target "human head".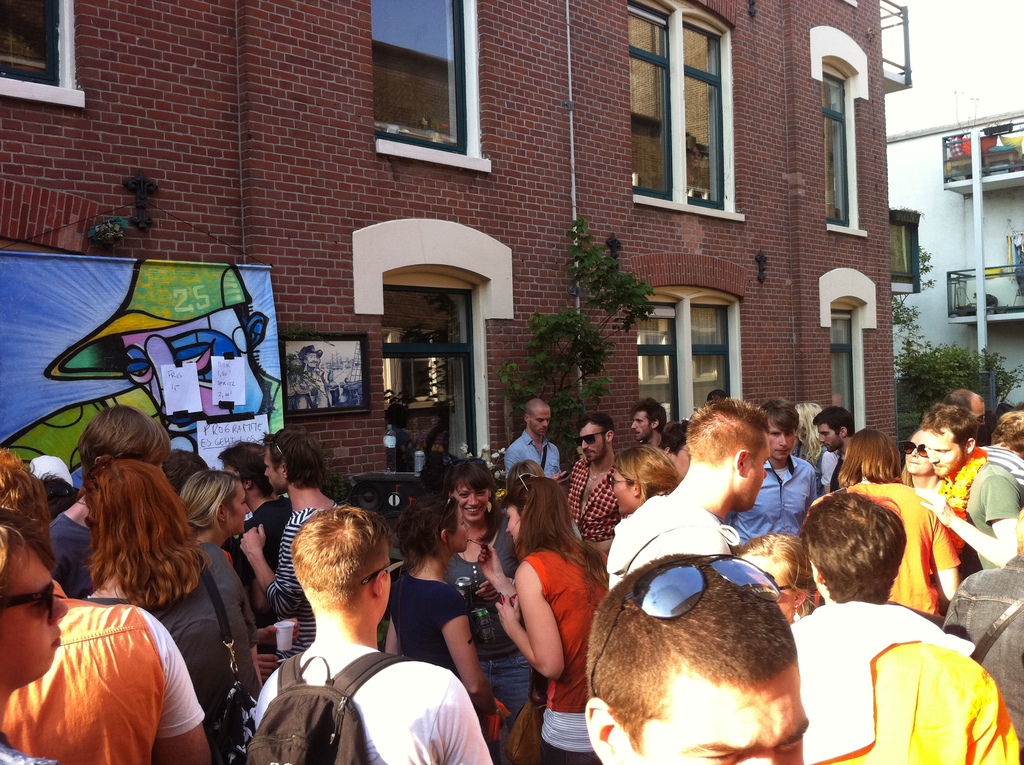
Target region: l=0, t=446, r=52, b=551.
